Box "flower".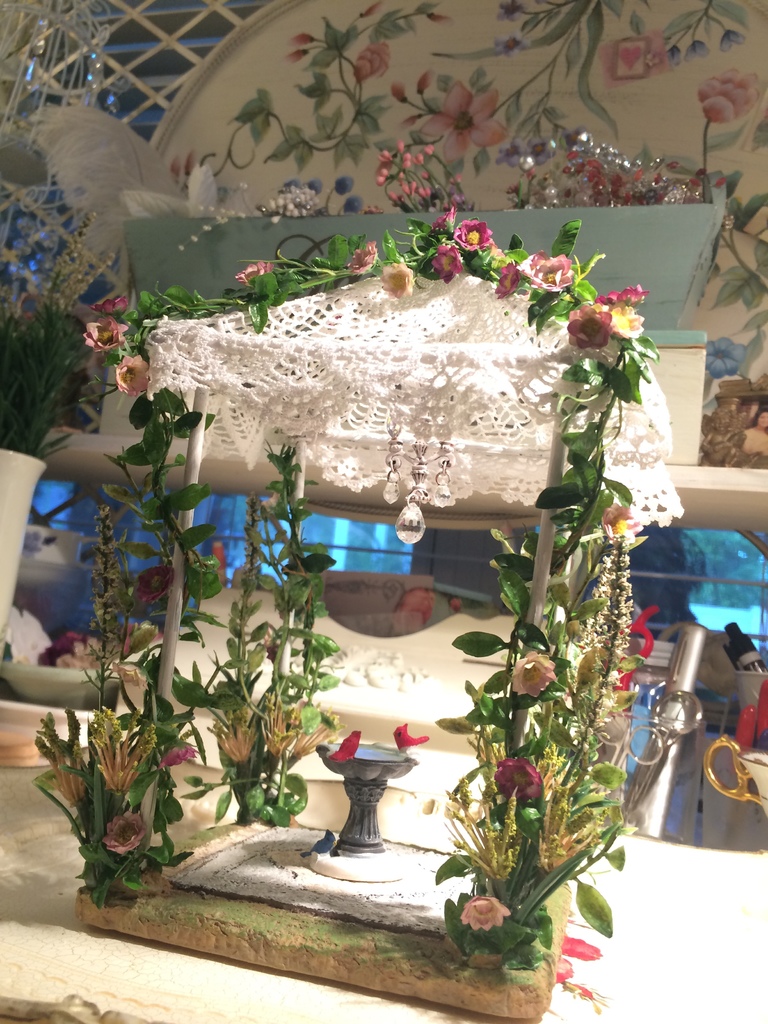
<region>493, 749, 546, 803</region>.
